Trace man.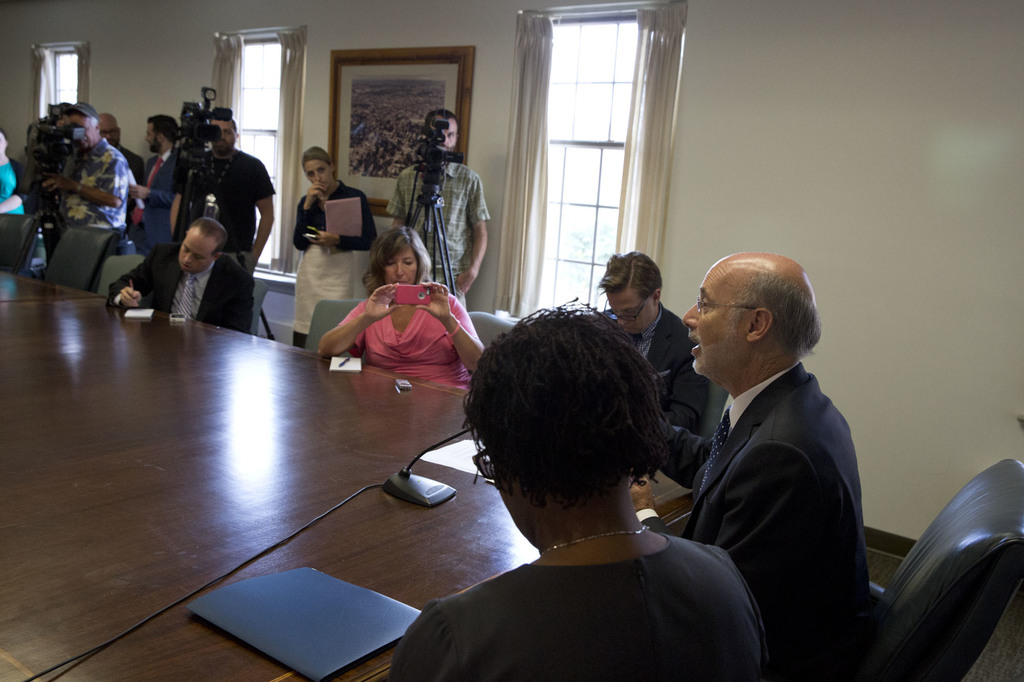
Traced to 648 215 899 661.
